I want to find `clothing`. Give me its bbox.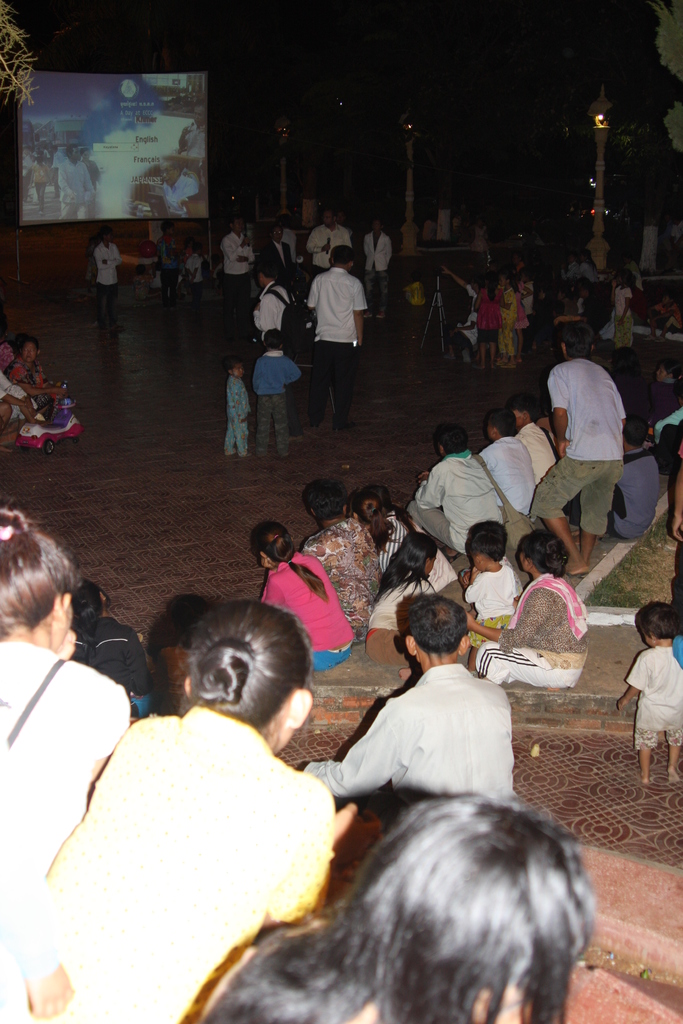
crop(440, 577, 535, 640).
